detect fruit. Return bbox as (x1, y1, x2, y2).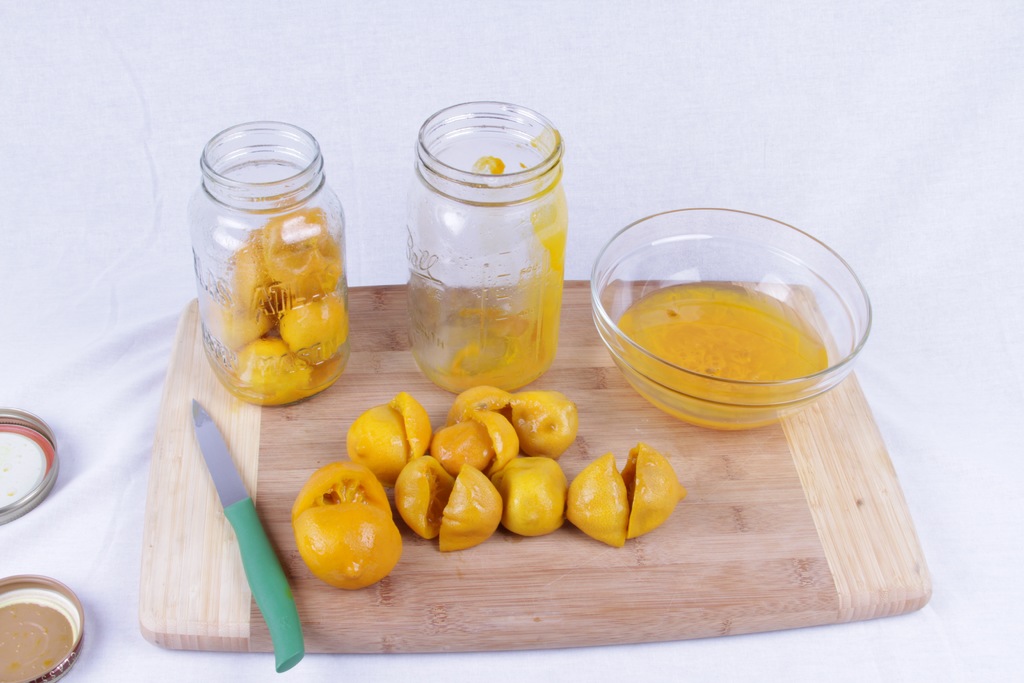
(291, 459, 402, 591).
